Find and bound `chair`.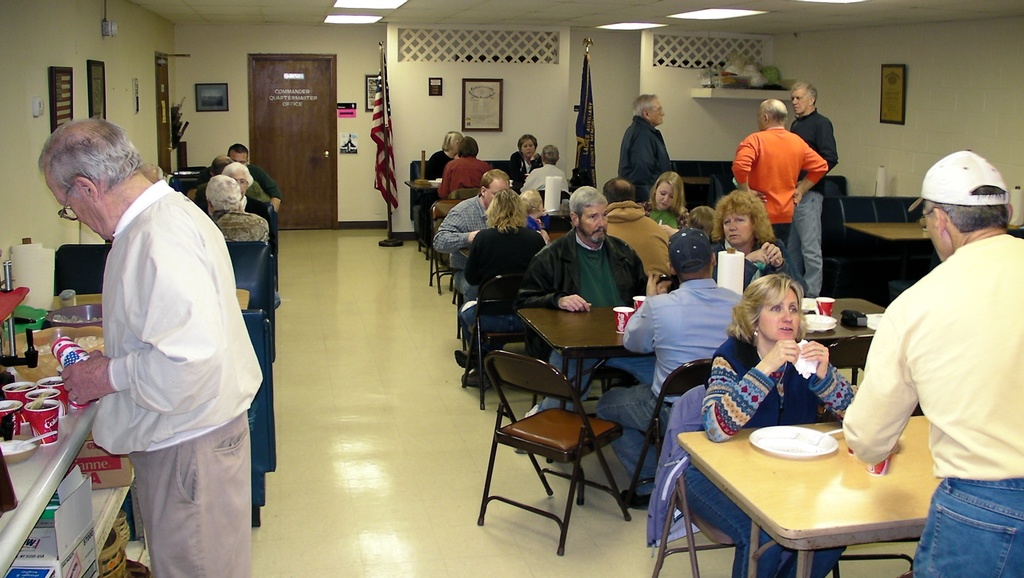
Bound: <box>652,388,805,577</box>.
